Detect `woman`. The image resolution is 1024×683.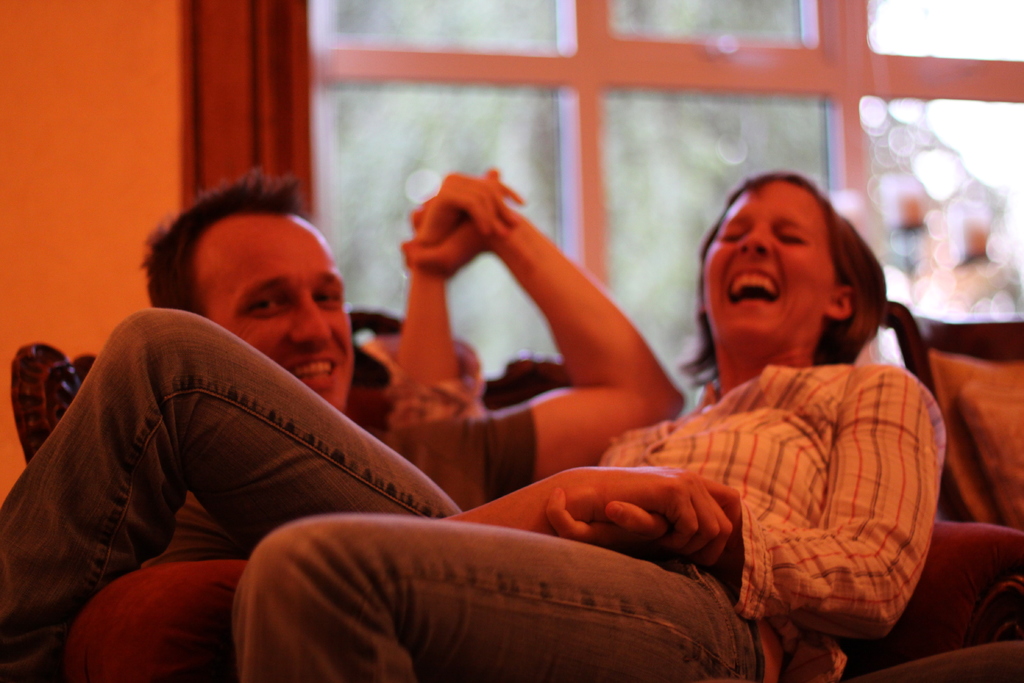
0 159 940 677.
